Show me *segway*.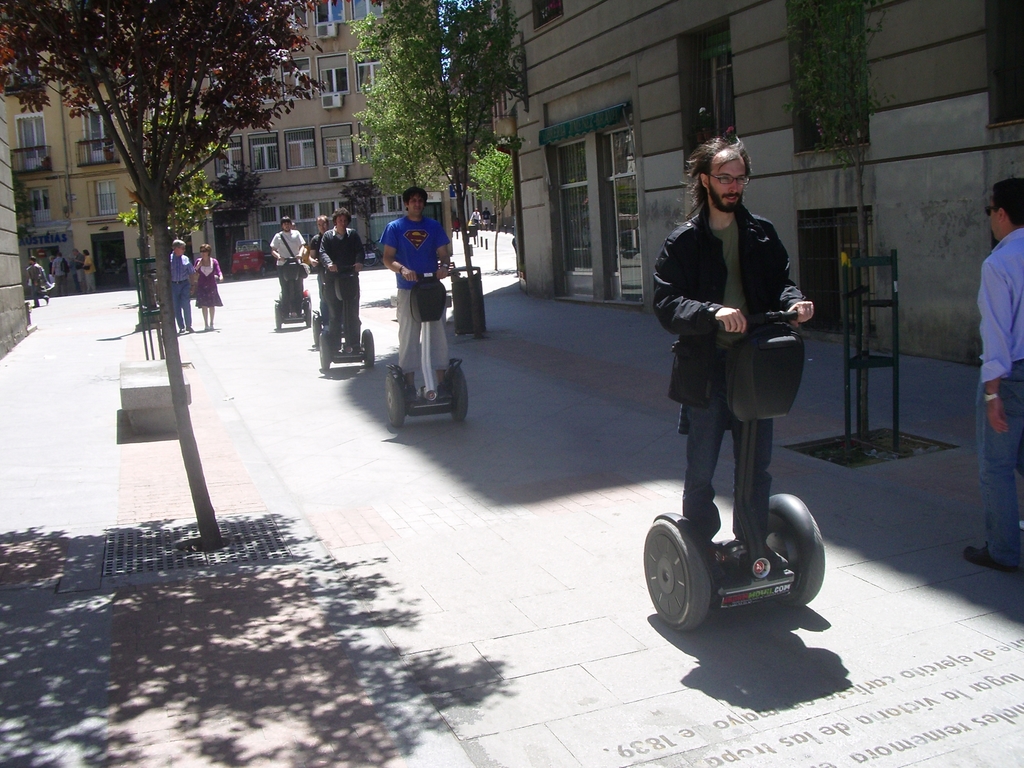
*segway* is here: 384,271,476,429.
